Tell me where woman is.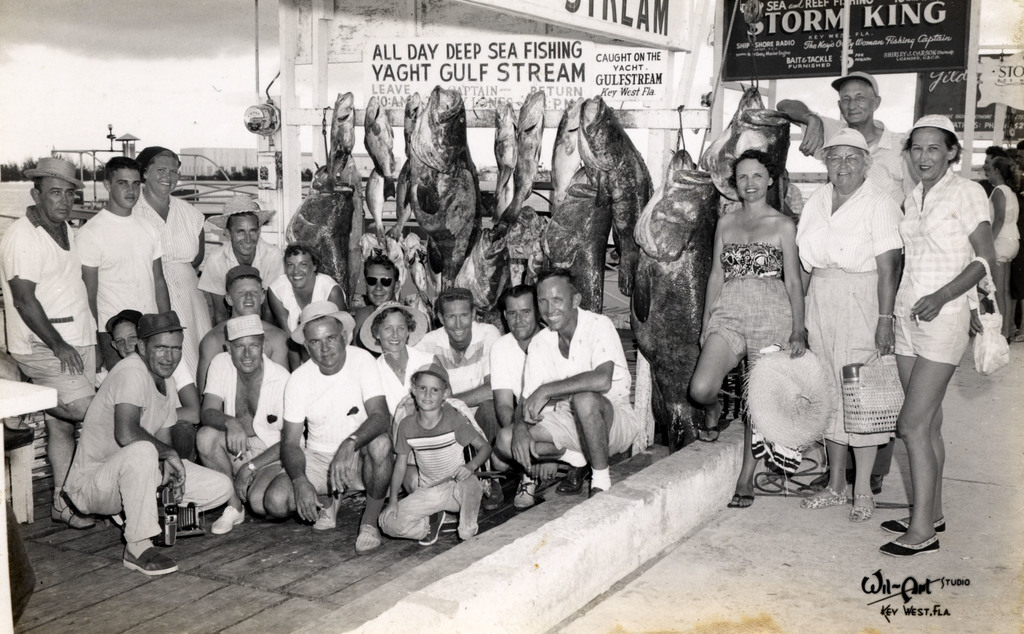
woman is at region(883, 113, 994, 553).
